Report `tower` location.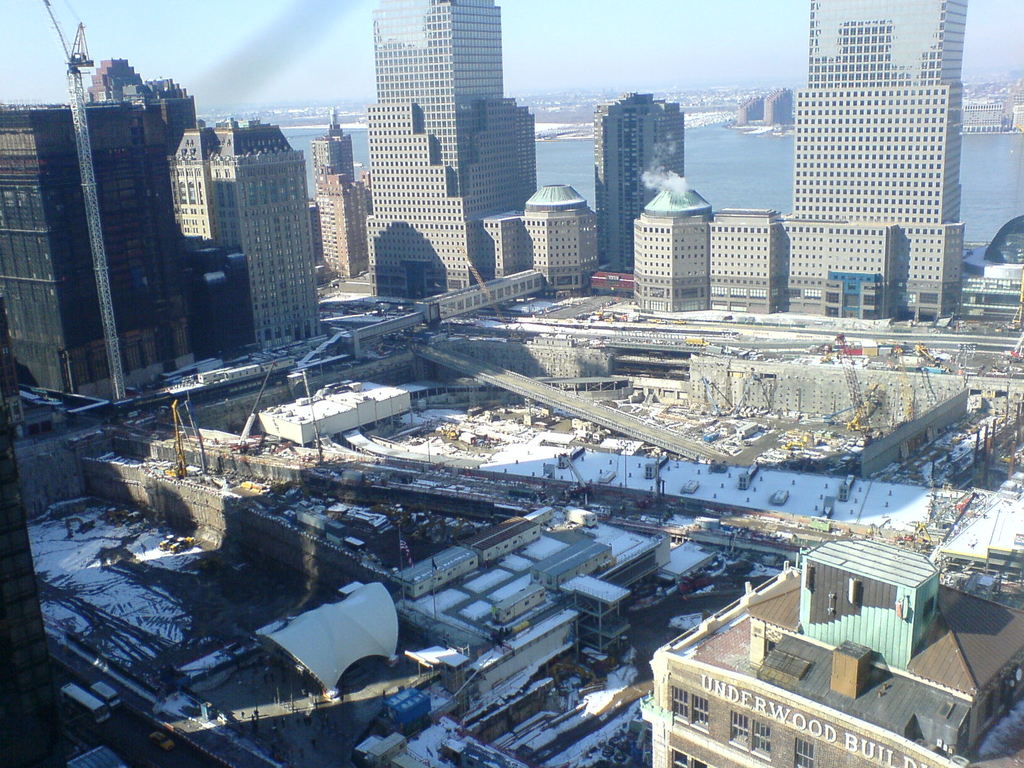
Report: (369, 2, 536, 281).
